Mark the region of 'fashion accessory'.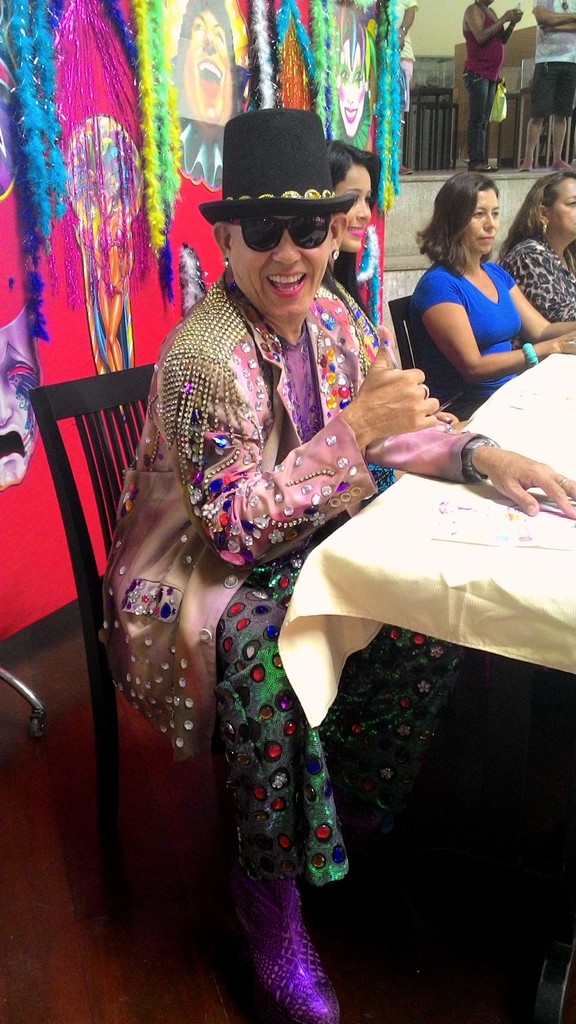
Region: Rect(196, 102, 363, 228).
